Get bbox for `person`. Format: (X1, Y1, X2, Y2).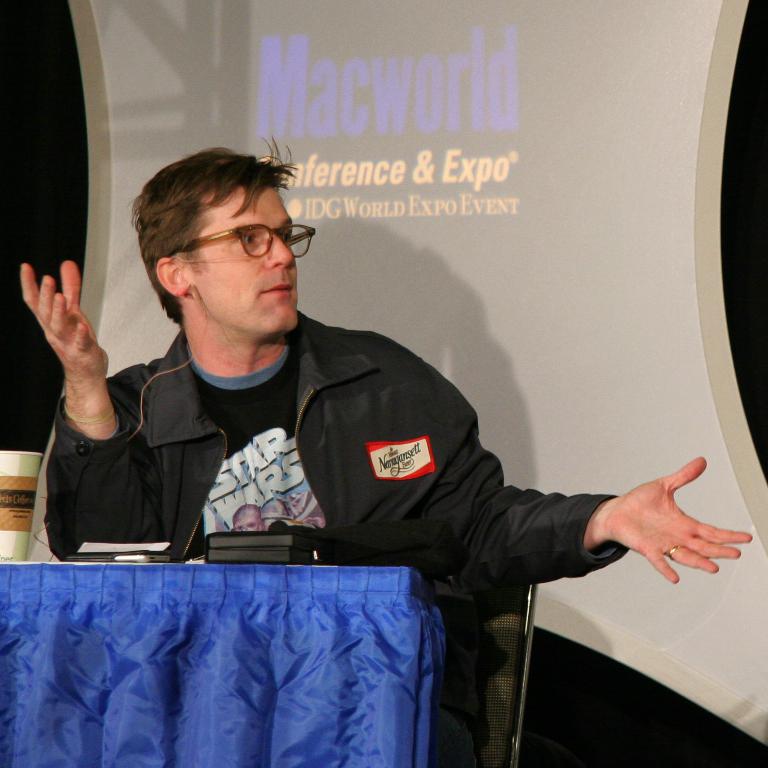
(71, 163, 661, 699).
